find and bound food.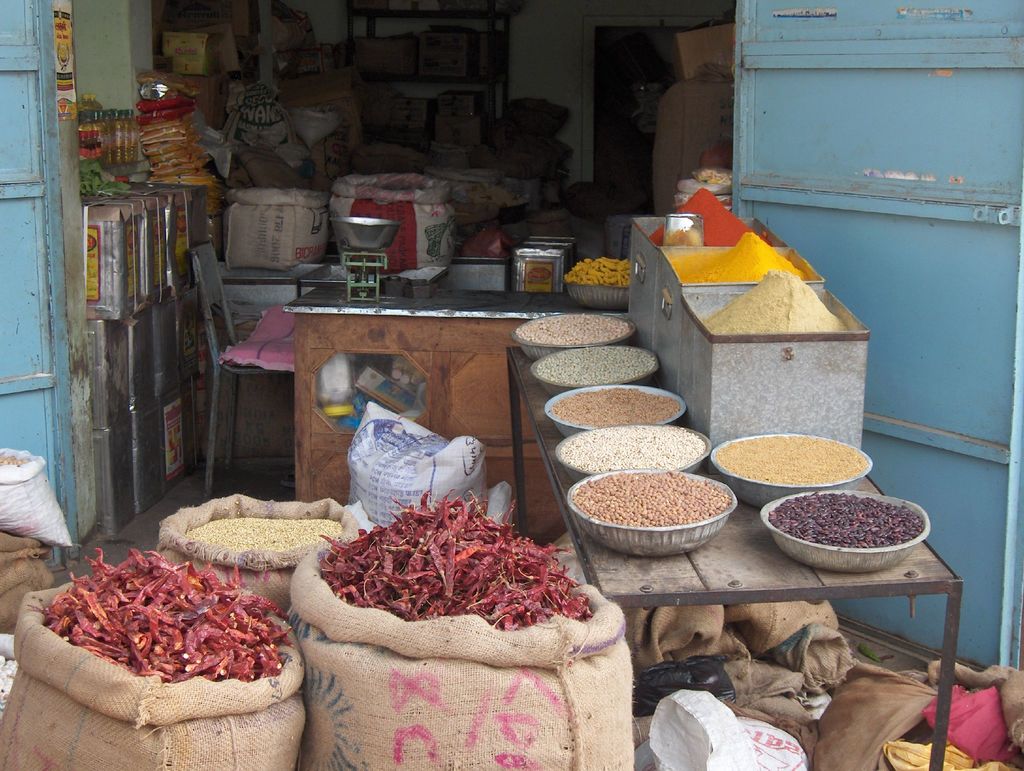
Bound: 562,247,632,287.
